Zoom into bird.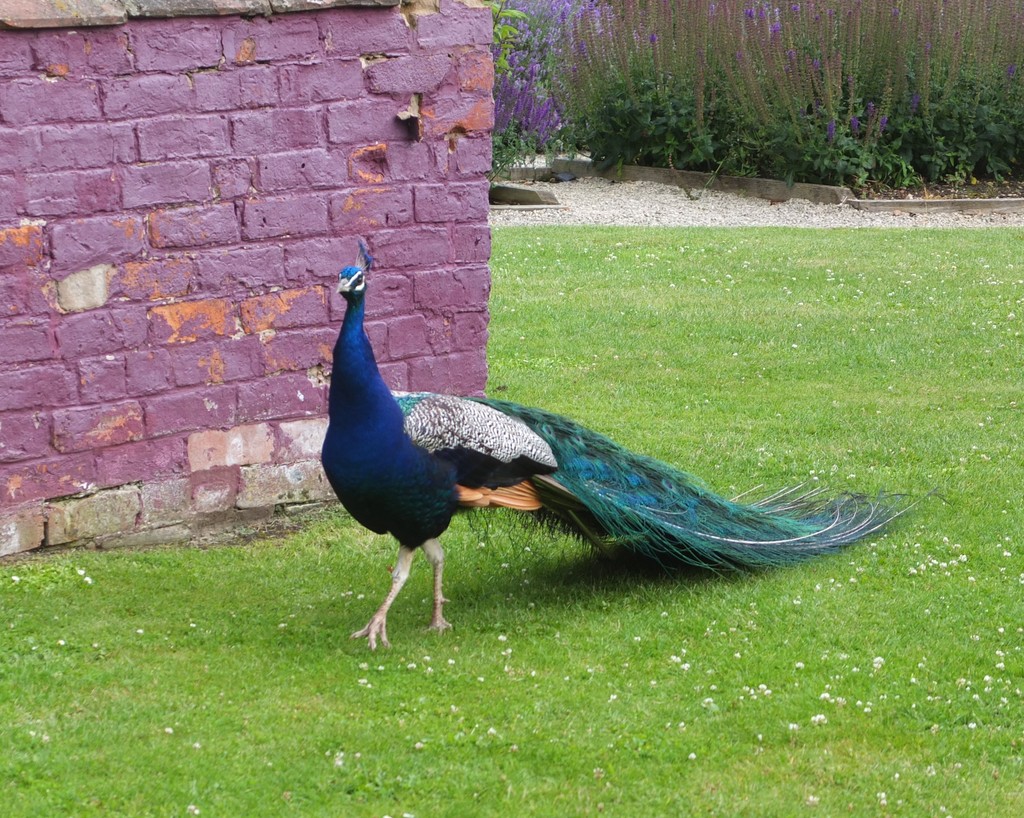
Zoom target: (289,253,947,620).
